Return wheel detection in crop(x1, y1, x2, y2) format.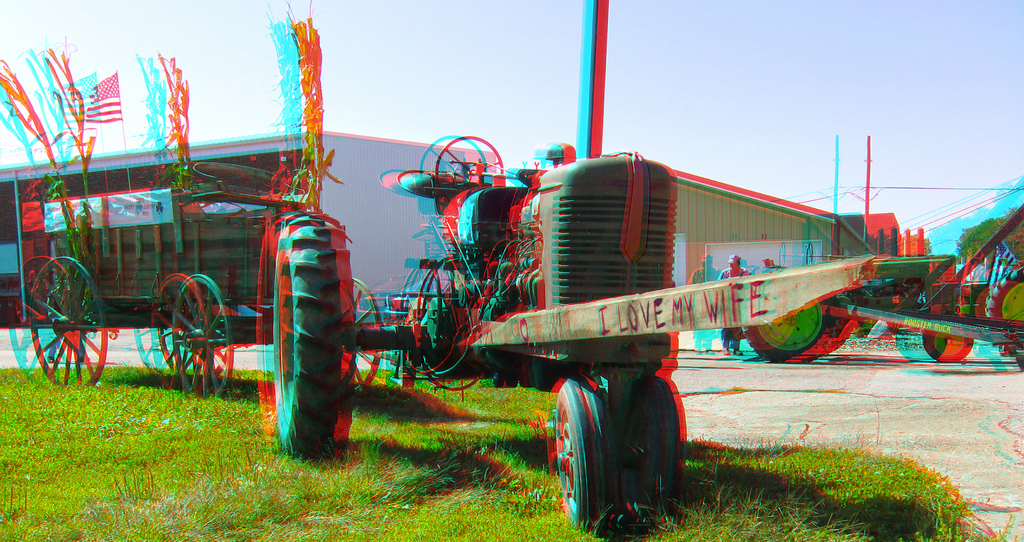
crop(262, 205, 363, 456).
